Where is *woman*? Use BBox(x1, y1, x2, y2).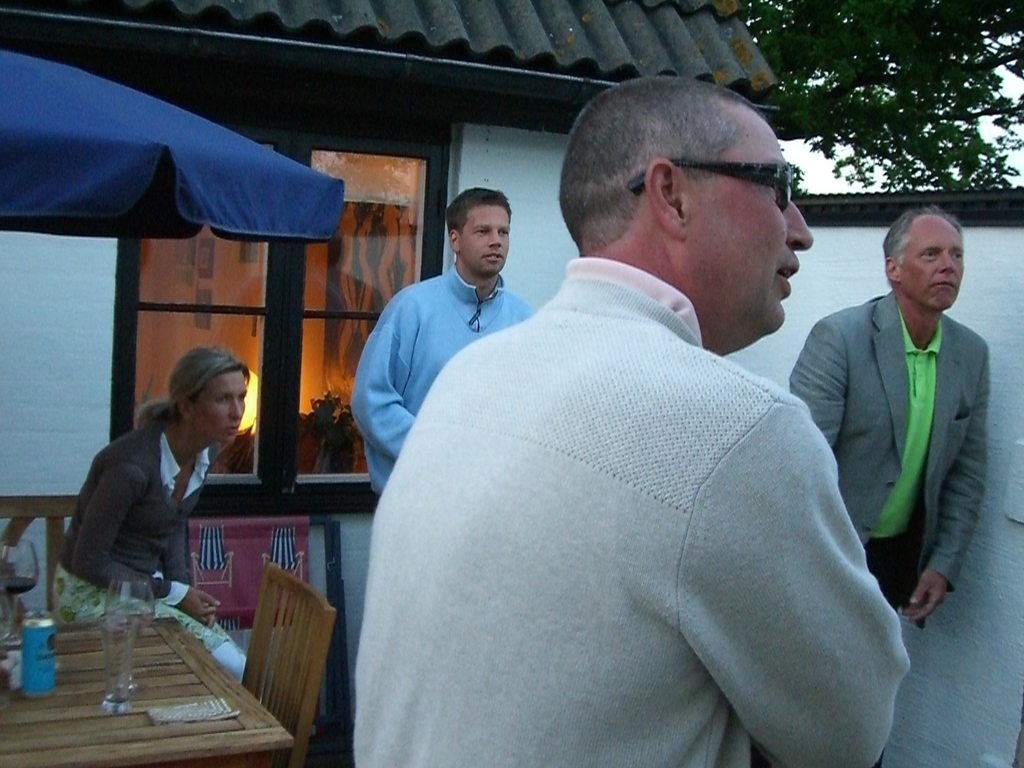
BBox(49, 347, 244, 685).
